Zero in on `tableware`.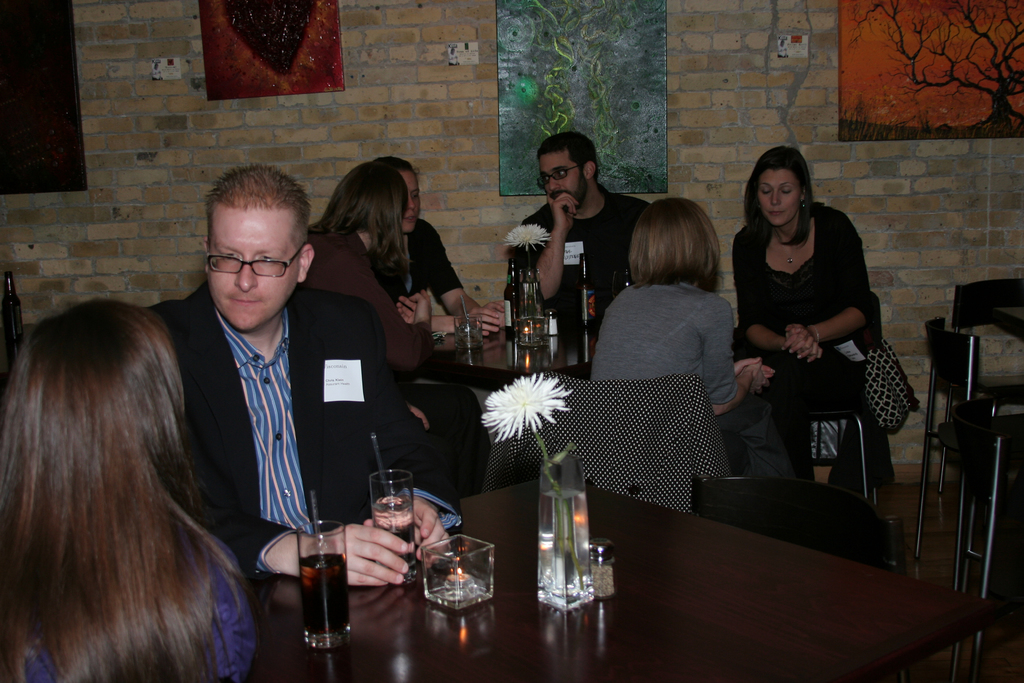
Zeroed in: 422 536 493 614.
